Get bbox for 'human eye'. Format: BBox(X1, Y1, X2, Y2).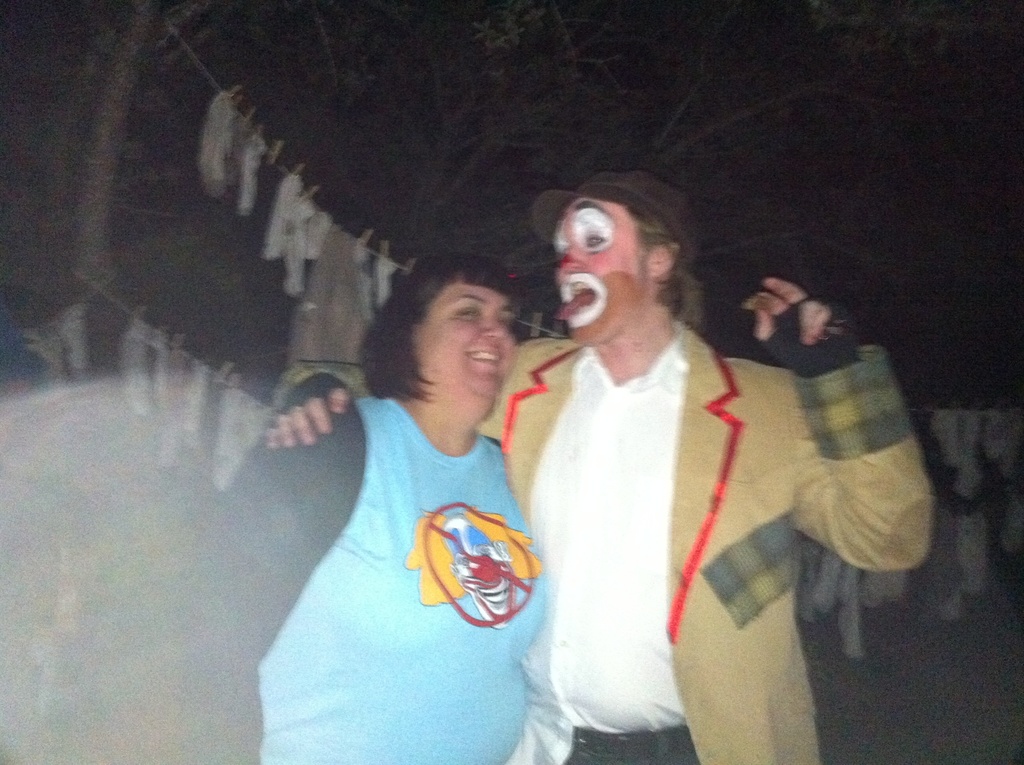
BBox(453, 305, 481, 319).
